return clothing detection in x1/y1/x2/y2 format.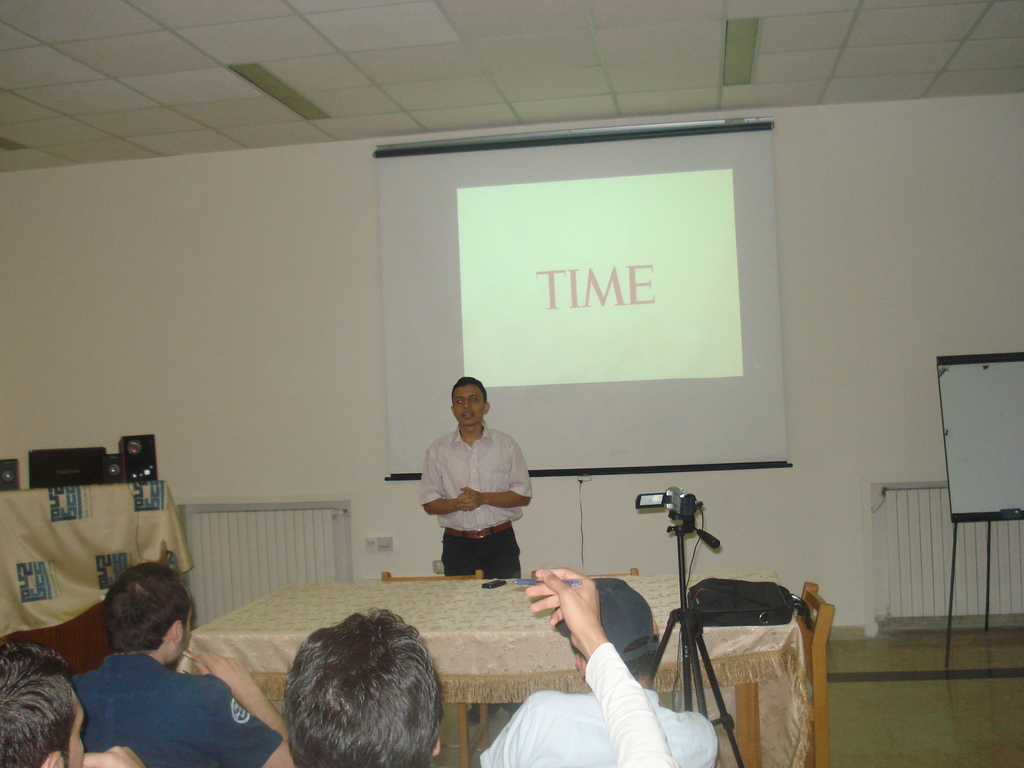
585/647/676/767.
